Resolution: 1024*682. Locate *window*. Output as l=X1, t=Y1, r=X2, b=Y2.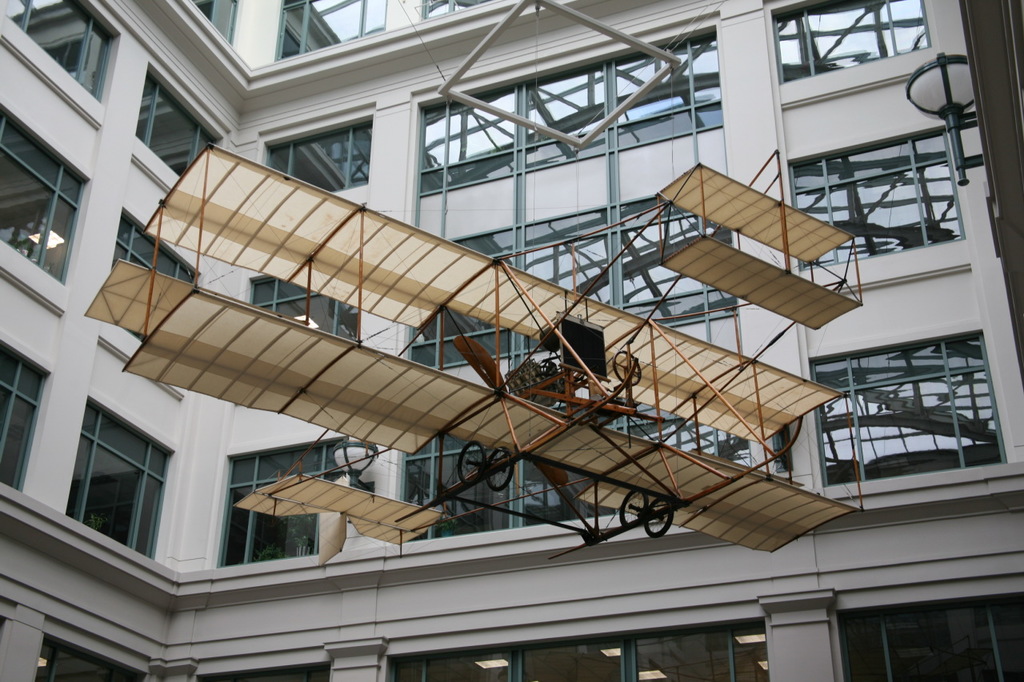
l=266, t=121, r=372, b=192.
